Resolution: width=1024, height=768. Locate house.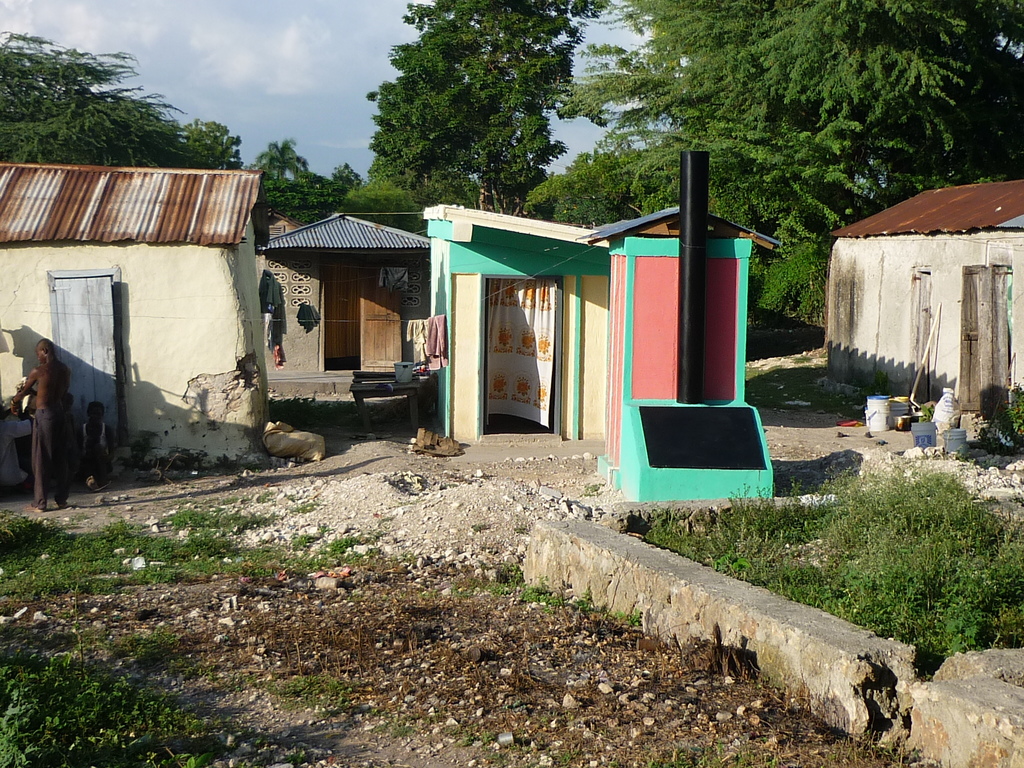
bbox=[0, 157, 267, 467].
